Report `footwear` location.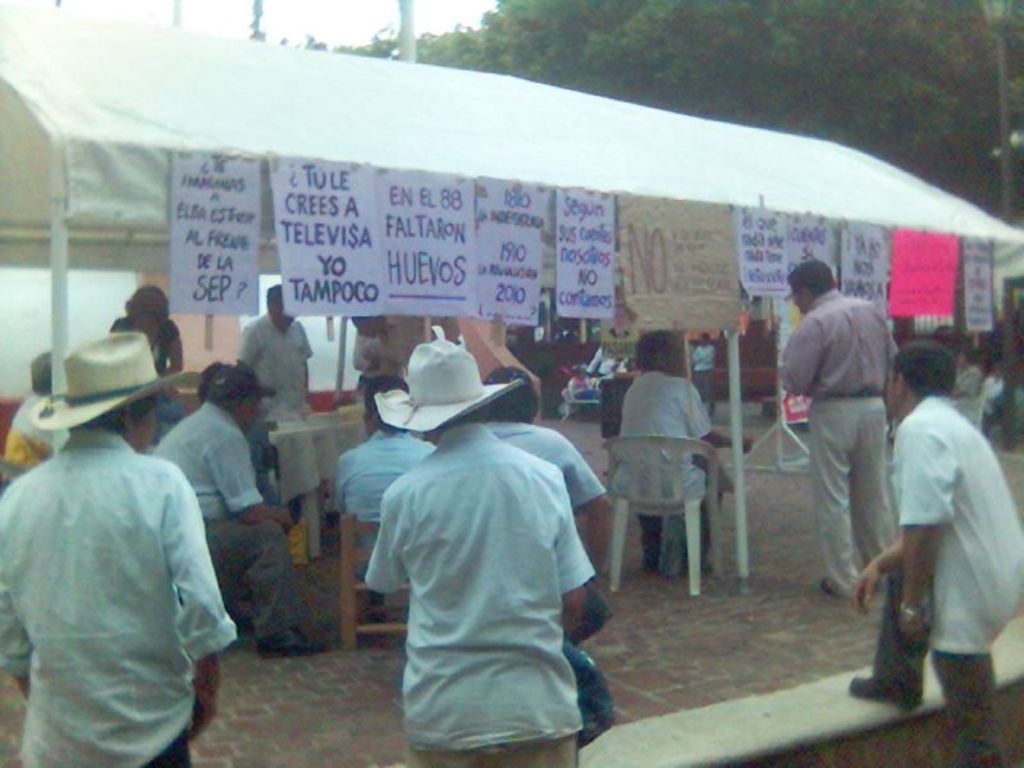
Report: Rect(259, 628, 325, 652).
